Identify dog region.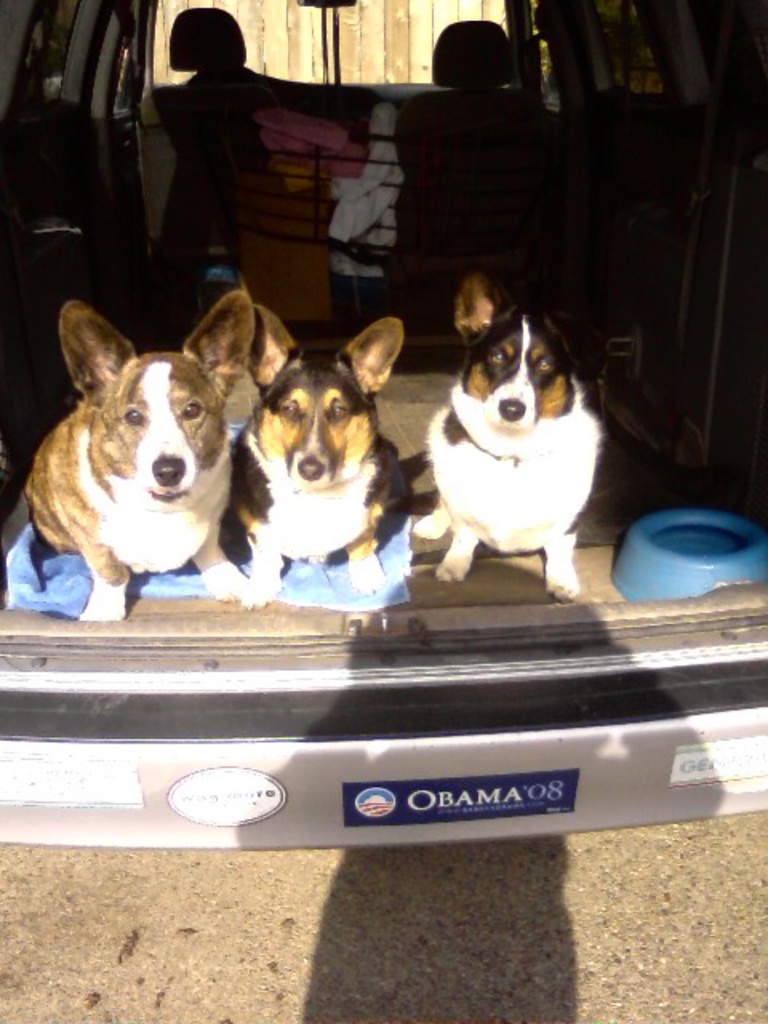
Region: rect(229, 304, 408, 606).
